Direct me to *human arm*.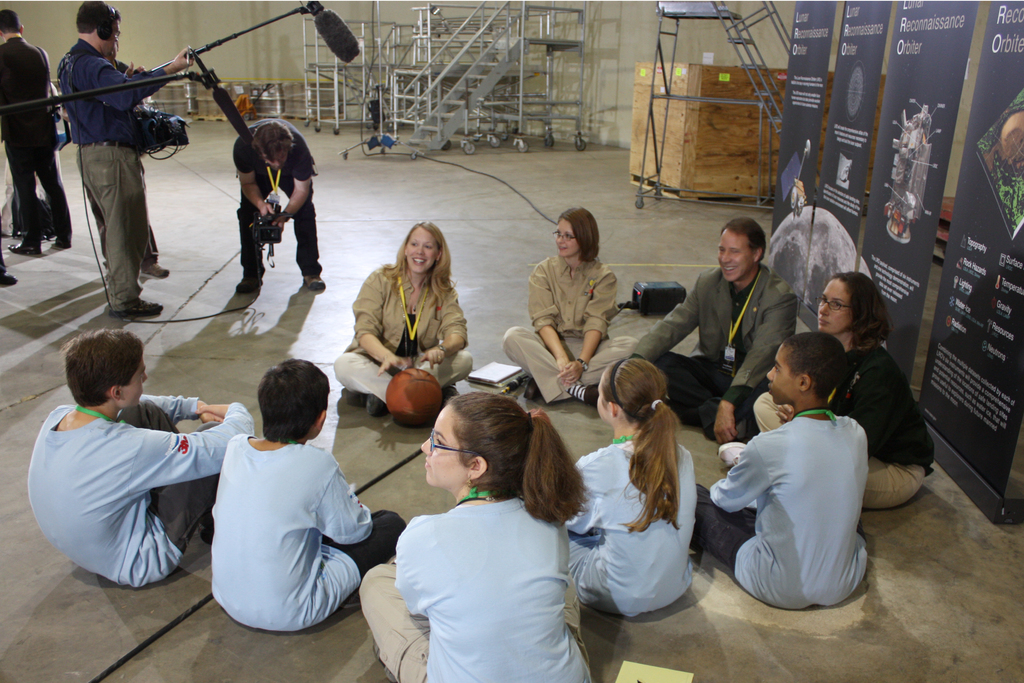
Direction: (x1=851, y1=378, x2=887, y2=458).
